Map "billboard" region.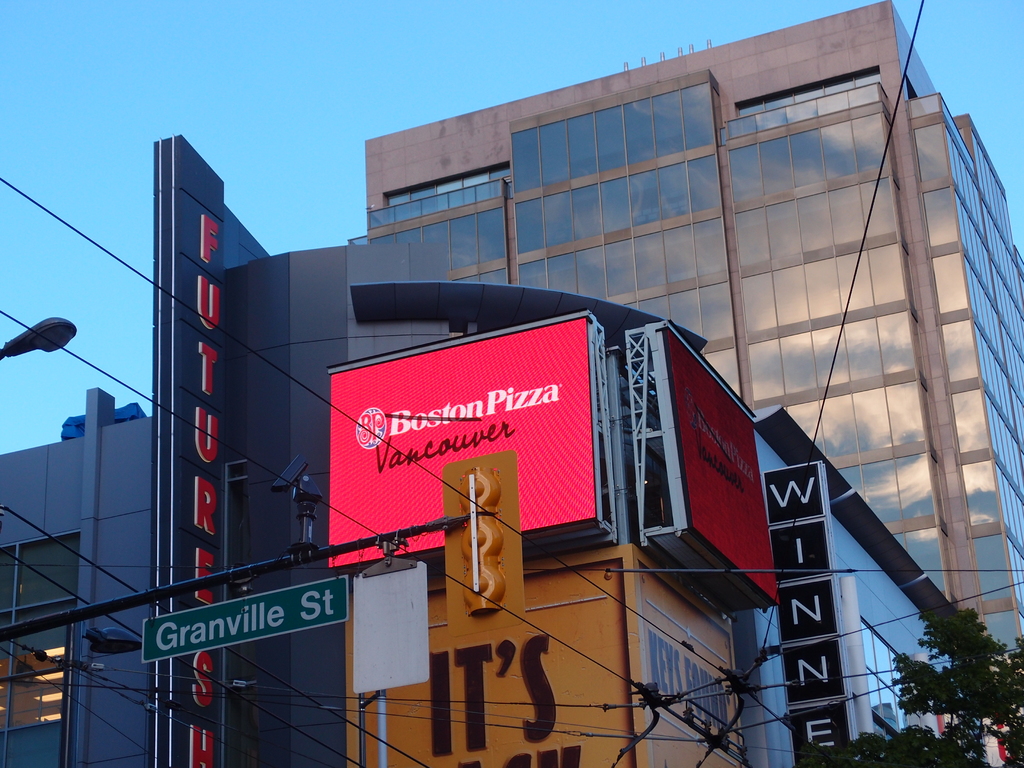
Mapped to x1=324 y1=334 x2=598 y2=568.
